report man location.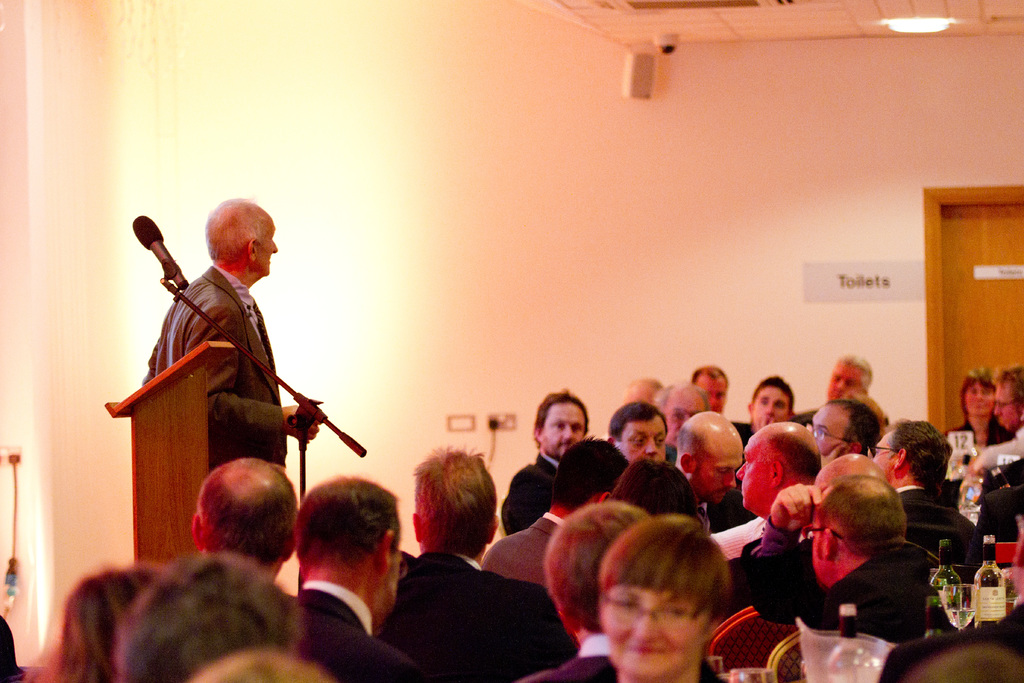
Report: detection(477, 436, 624, 591).
